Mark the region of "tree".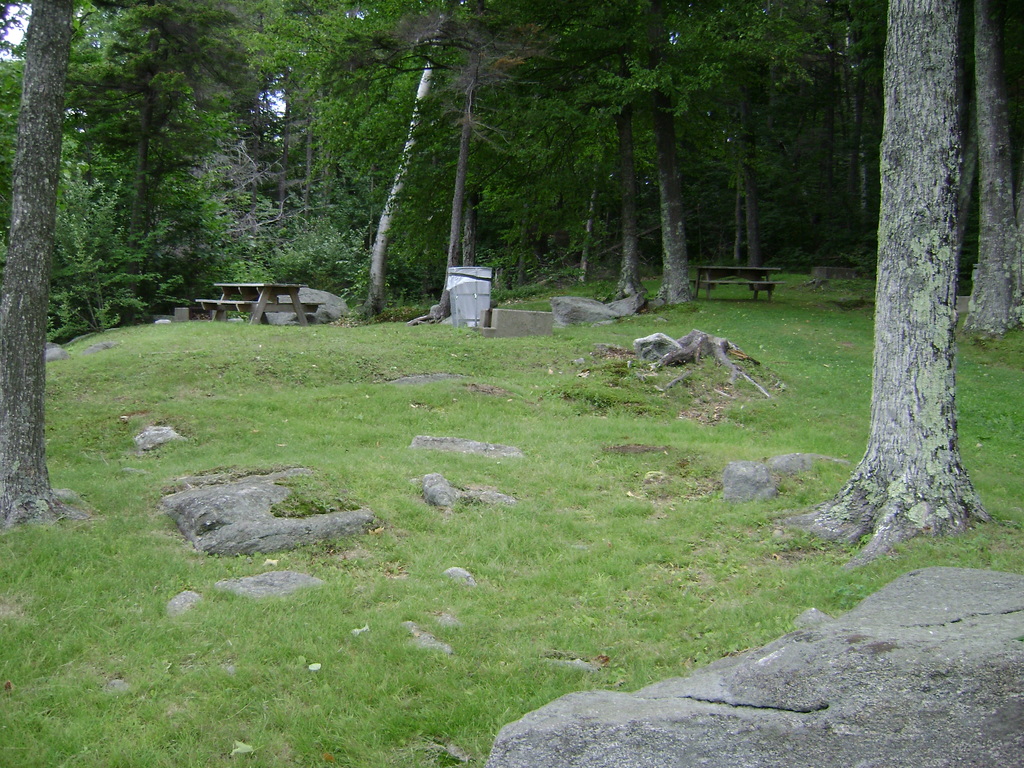
Region: detection(952, 0, 1023, 342).
